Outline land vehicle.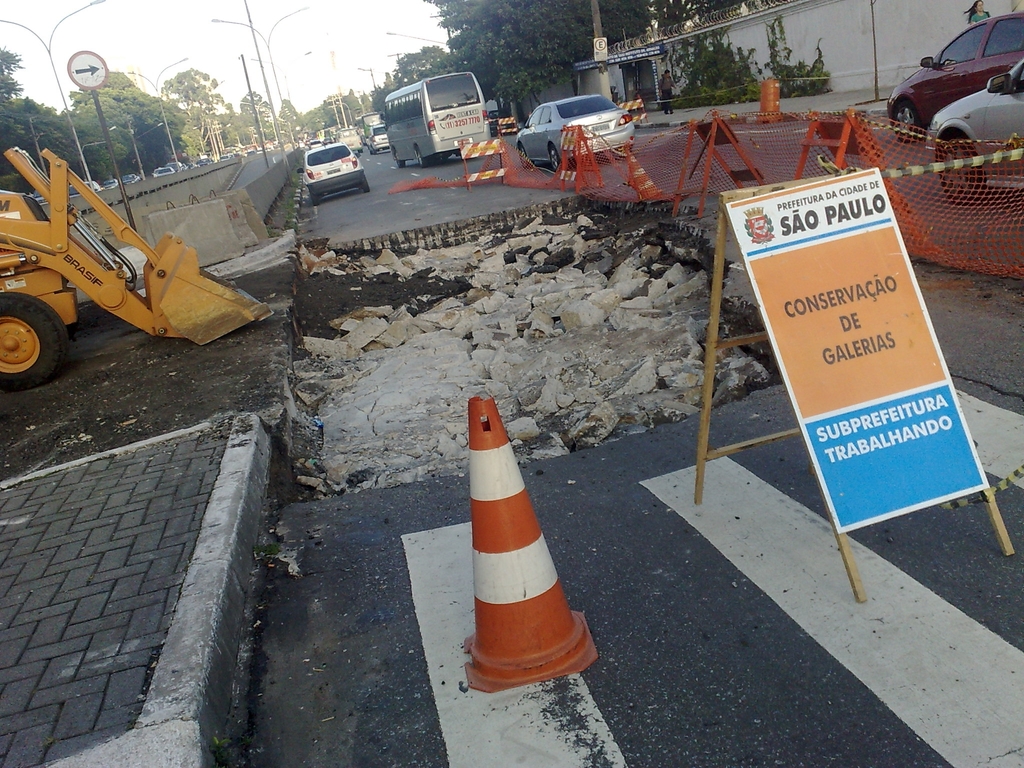
Outline: [100, 177, 120, 190].
